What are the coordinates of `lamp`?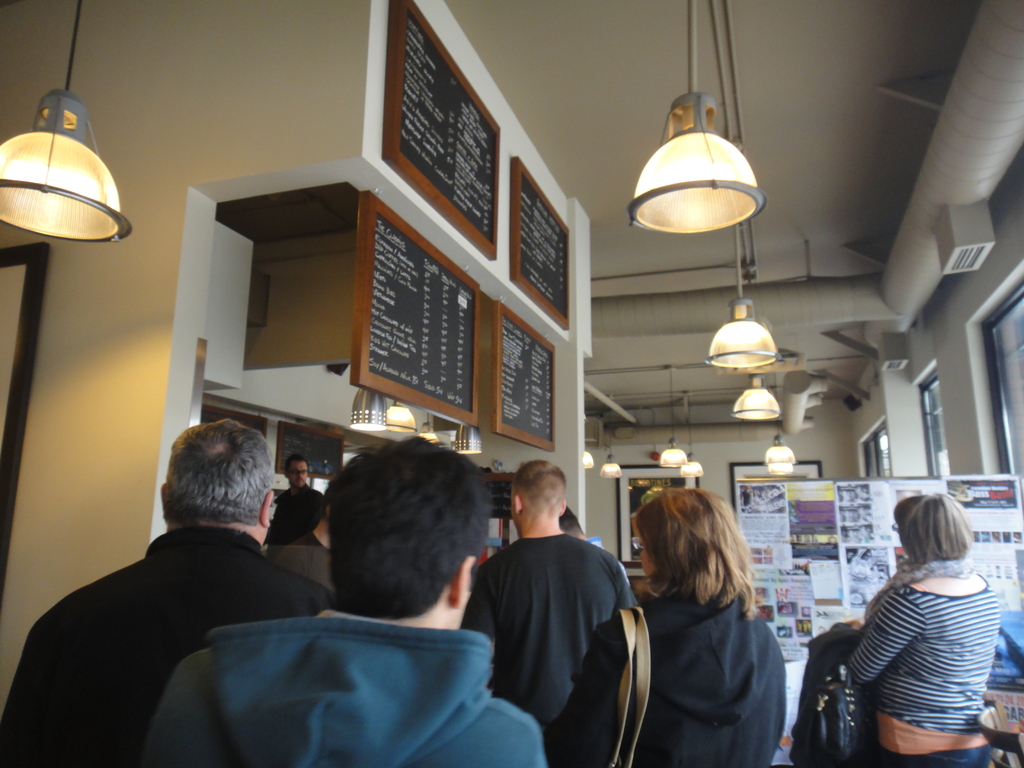
x1=580 y1=410 x2=593 y2=465.
